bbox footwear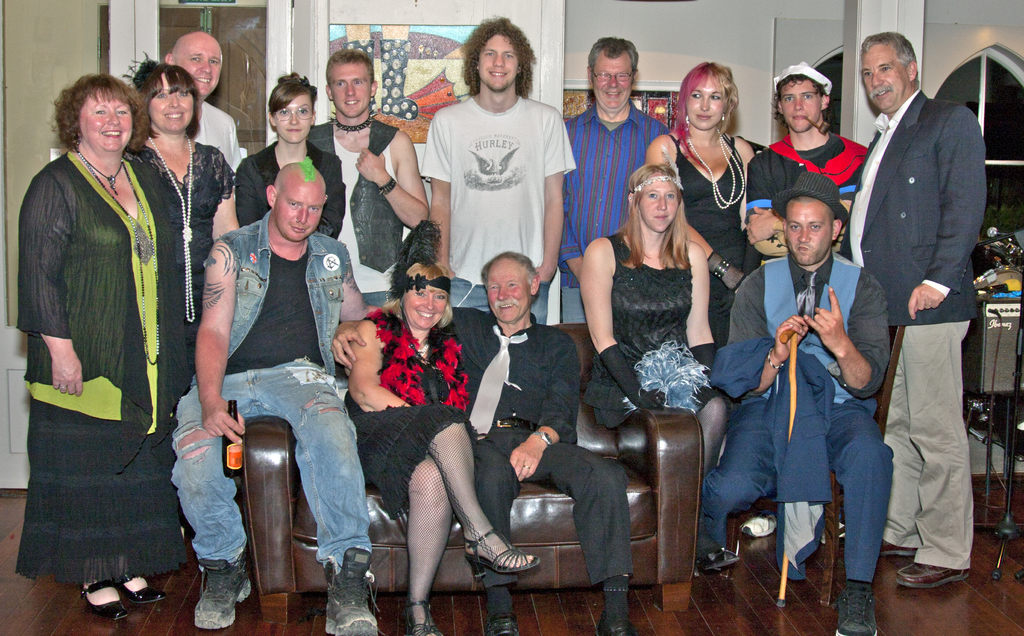
Rect(462, 524, 543, 582)
